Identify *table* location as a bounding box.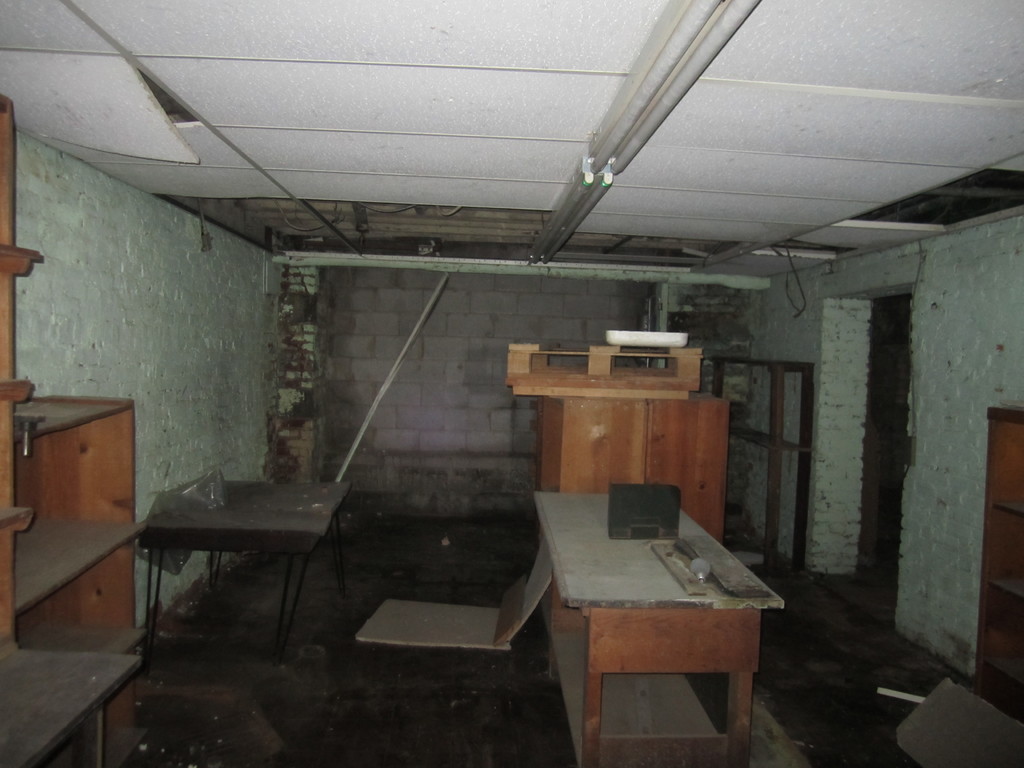
bbox(529, 492, 786, 767).
